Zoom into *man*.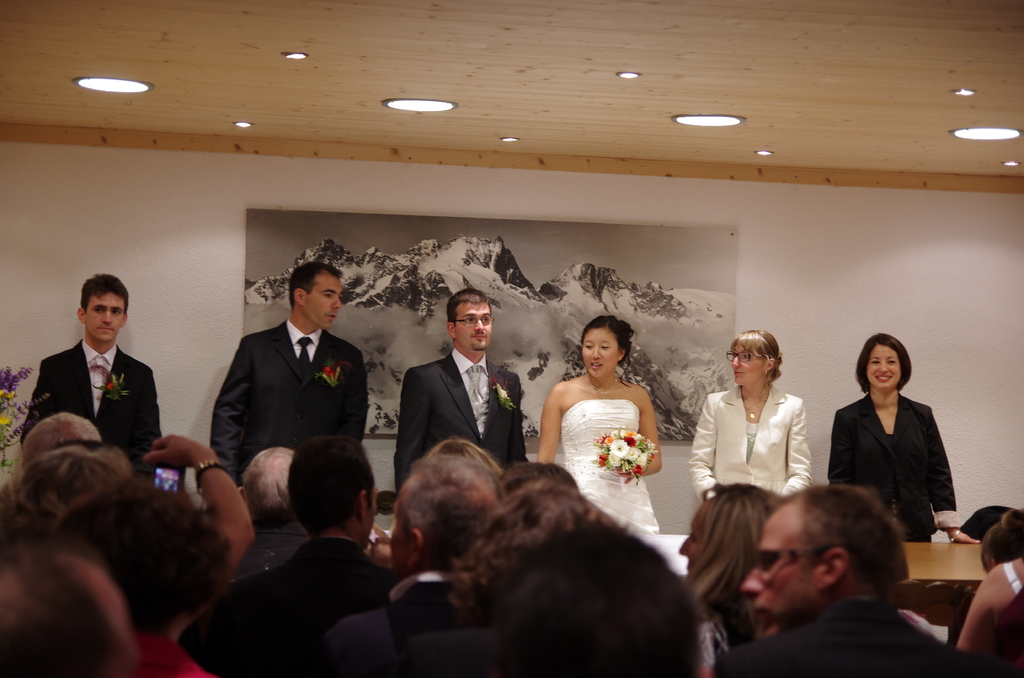
Zoom target: x1=204 y1=261 x2=374 y2=488.
